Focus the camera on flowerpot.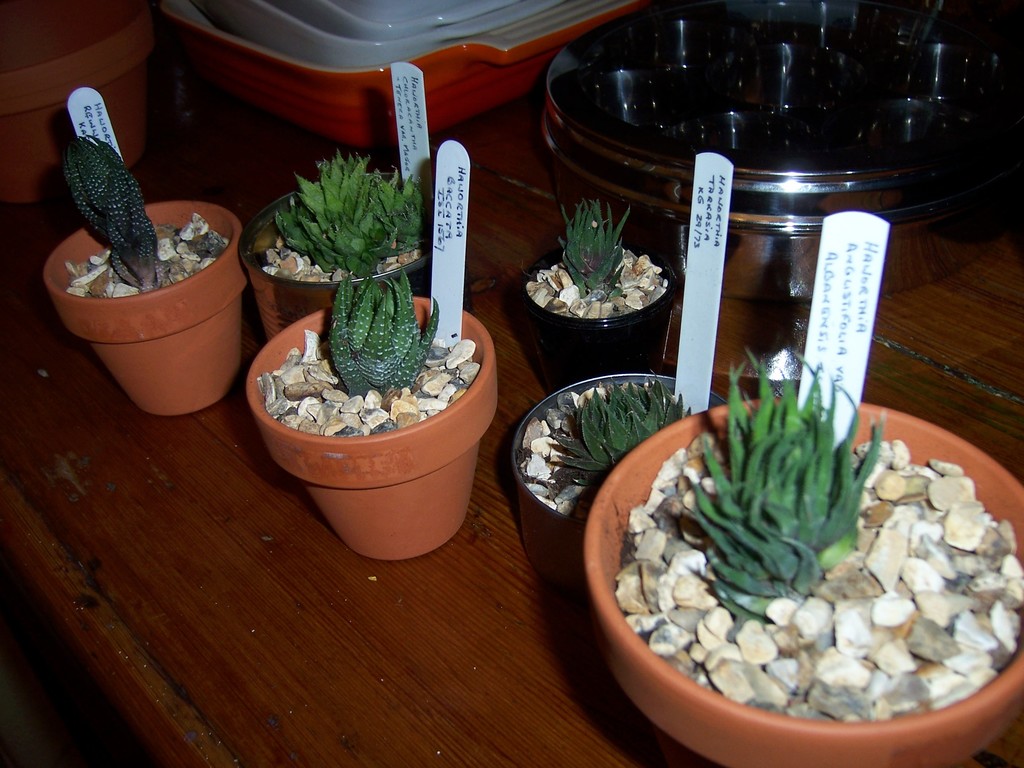
Focus region: bbox(524, 245, 680, 389).
